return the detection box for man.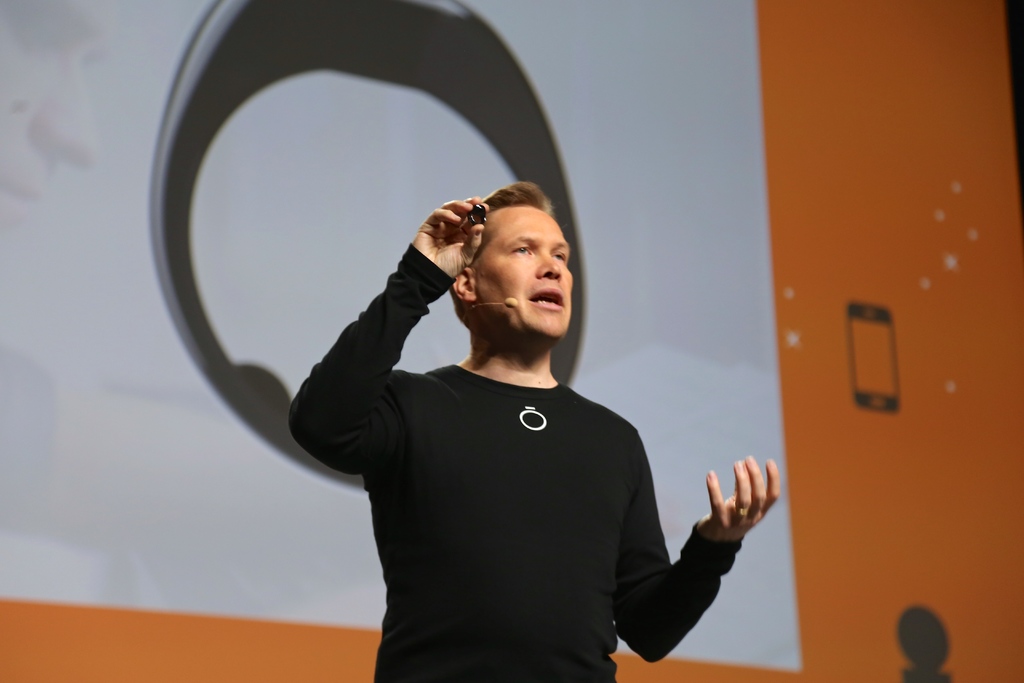
284,149,738,671.
